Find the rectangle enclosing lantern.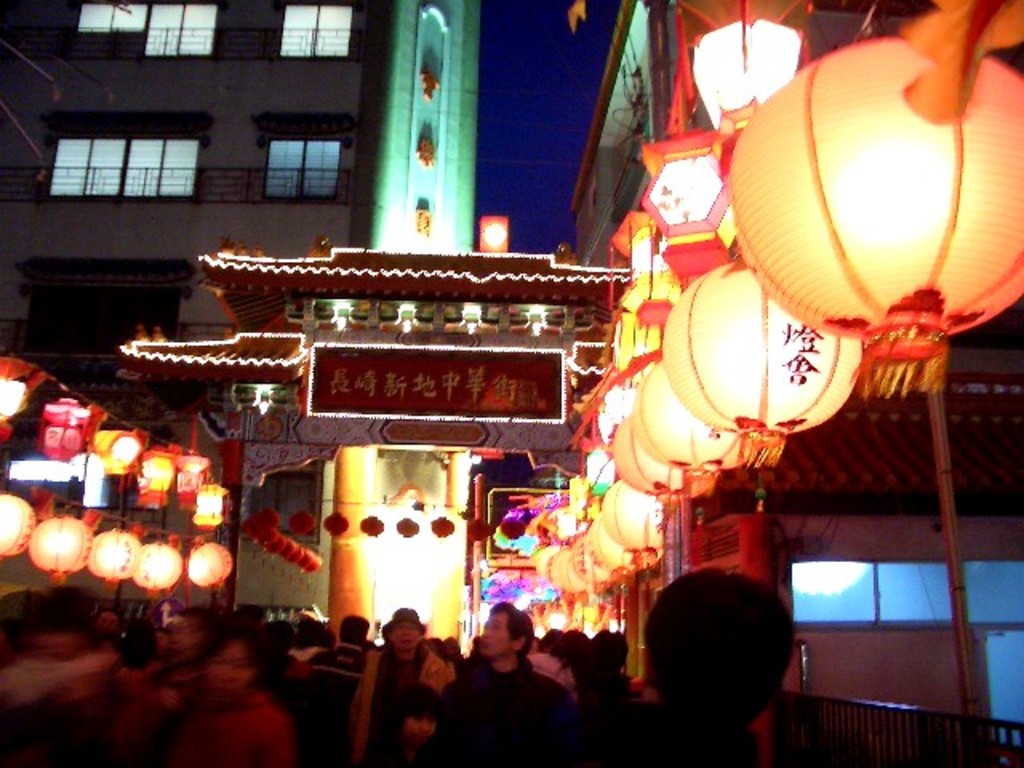
466:515:493:544.
